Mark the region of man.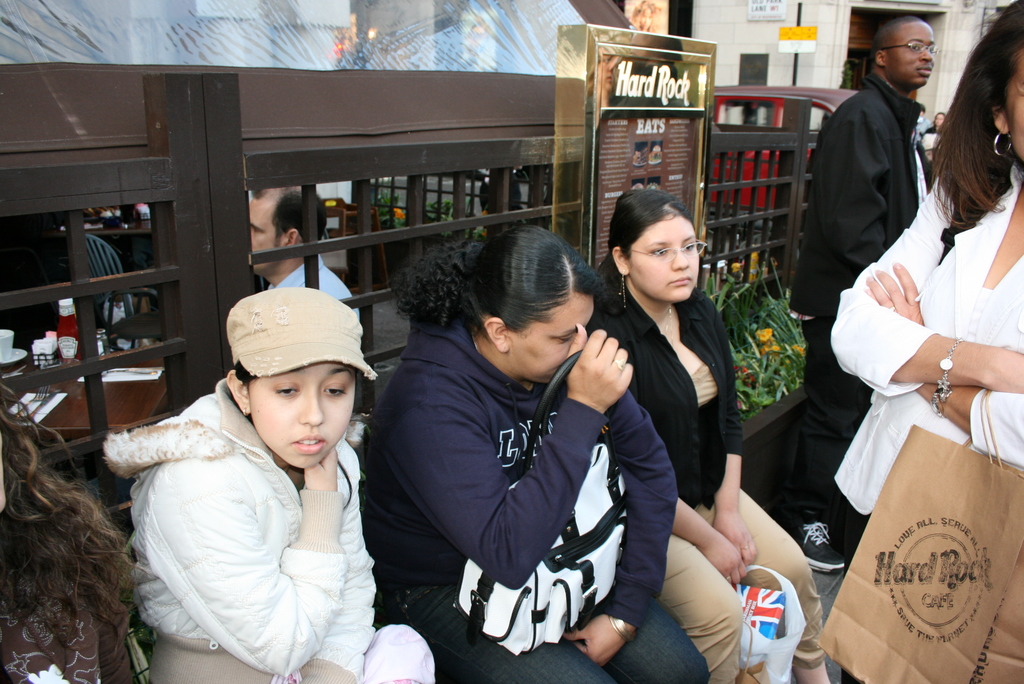
Region: 249 183 359 315.
